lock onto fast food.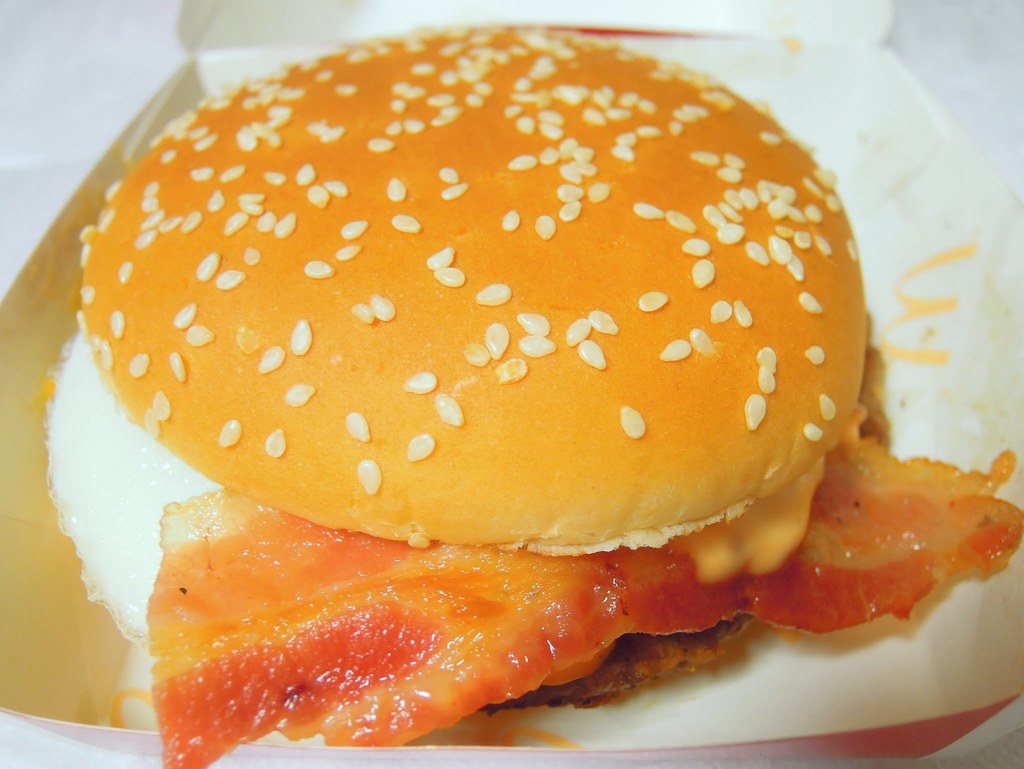
Locked: (left=20, top=30, right=976, bottom=761).
